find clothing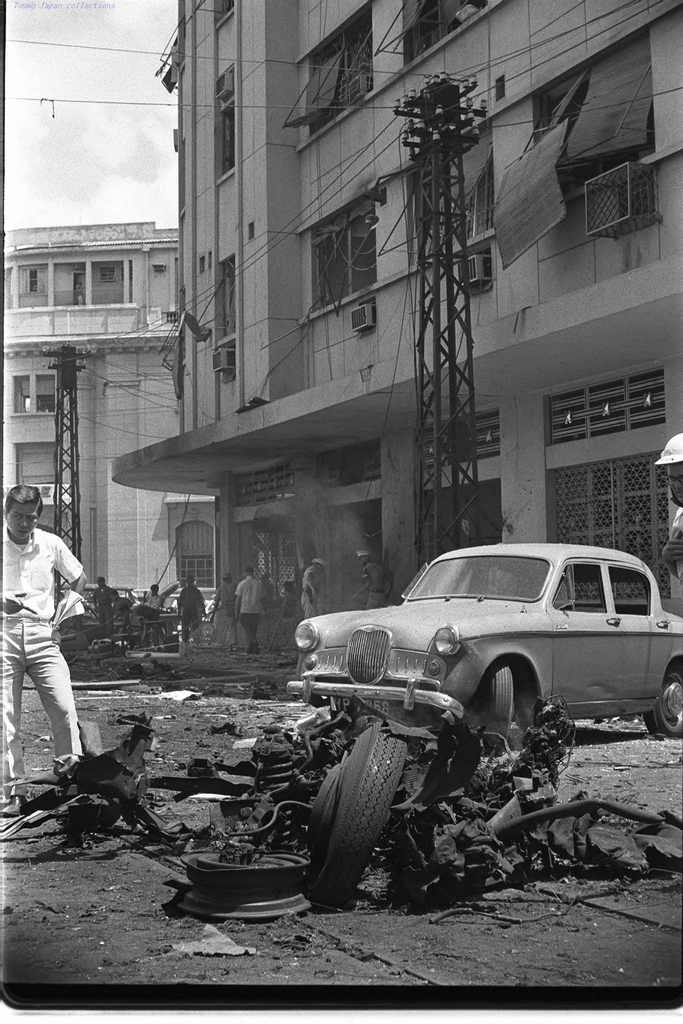
bbox=(4, 528, 90, 788)
